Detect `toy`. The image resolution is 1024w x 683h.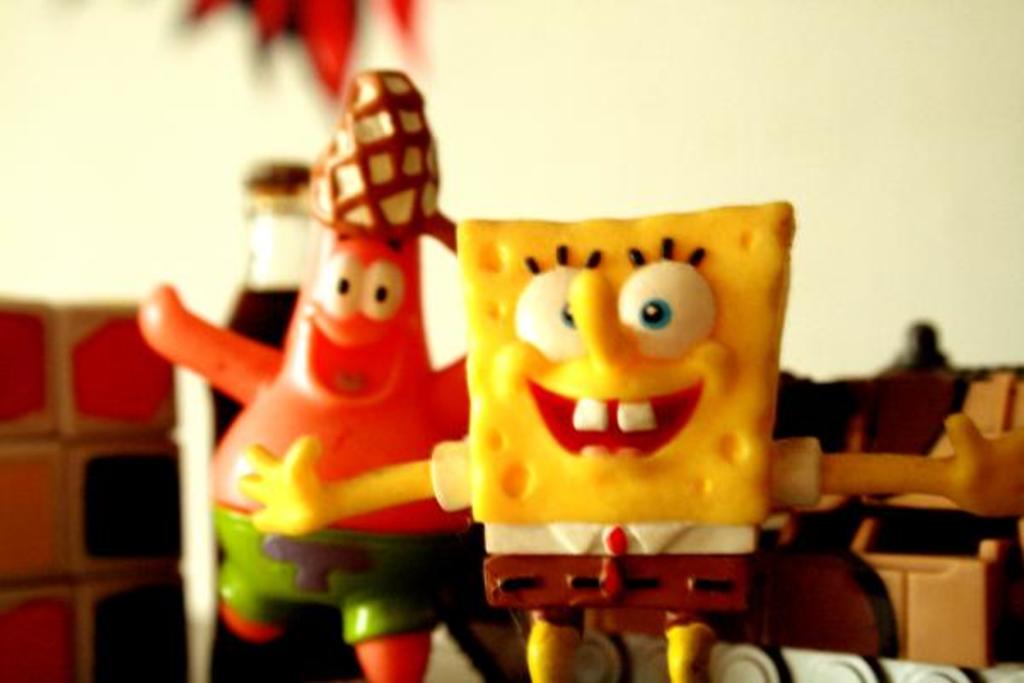
(x1=249, y1=143, x2=939, y2=654).
